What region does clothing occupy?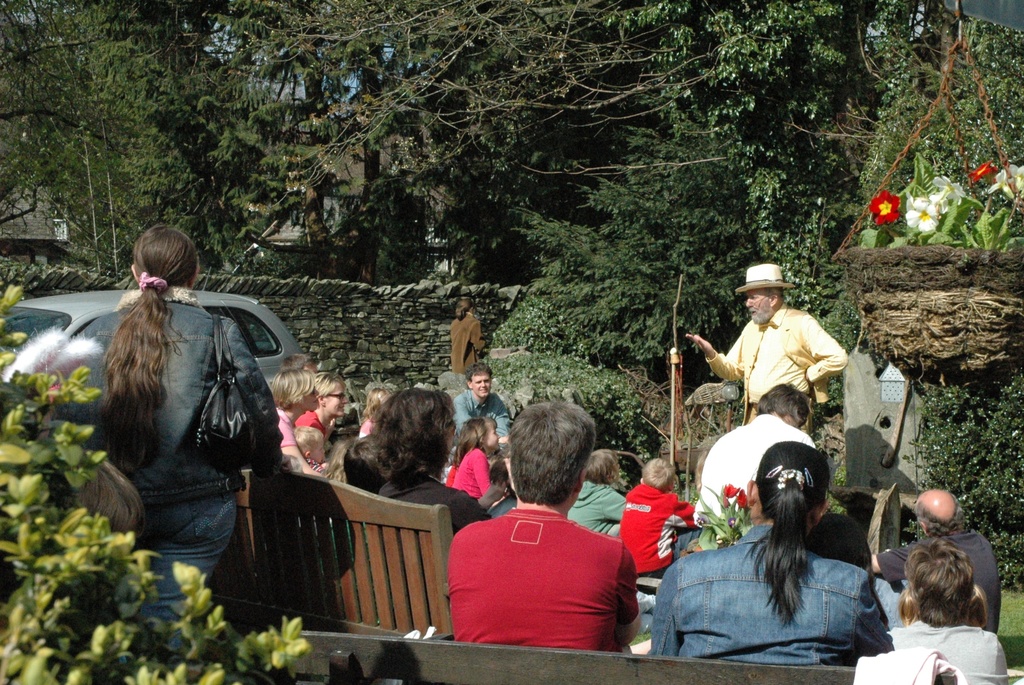
rect(442, 483, 641, 661).
